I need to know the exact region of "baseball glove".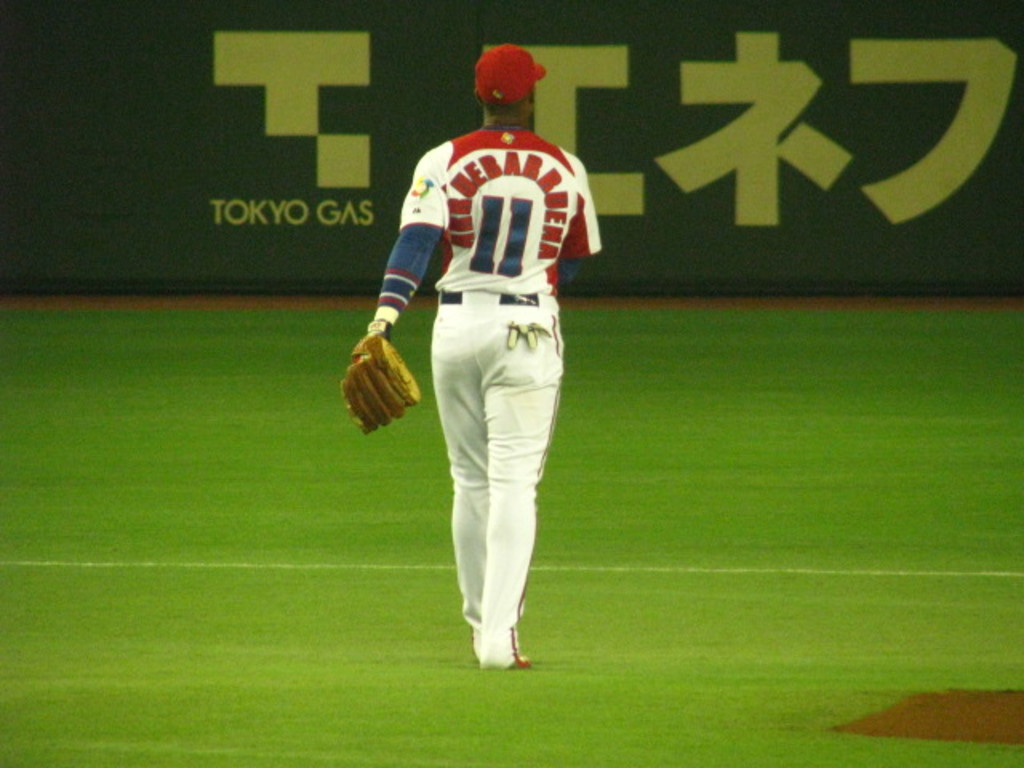
Region: x1=339 y1=328 x2=421 y2=434.
